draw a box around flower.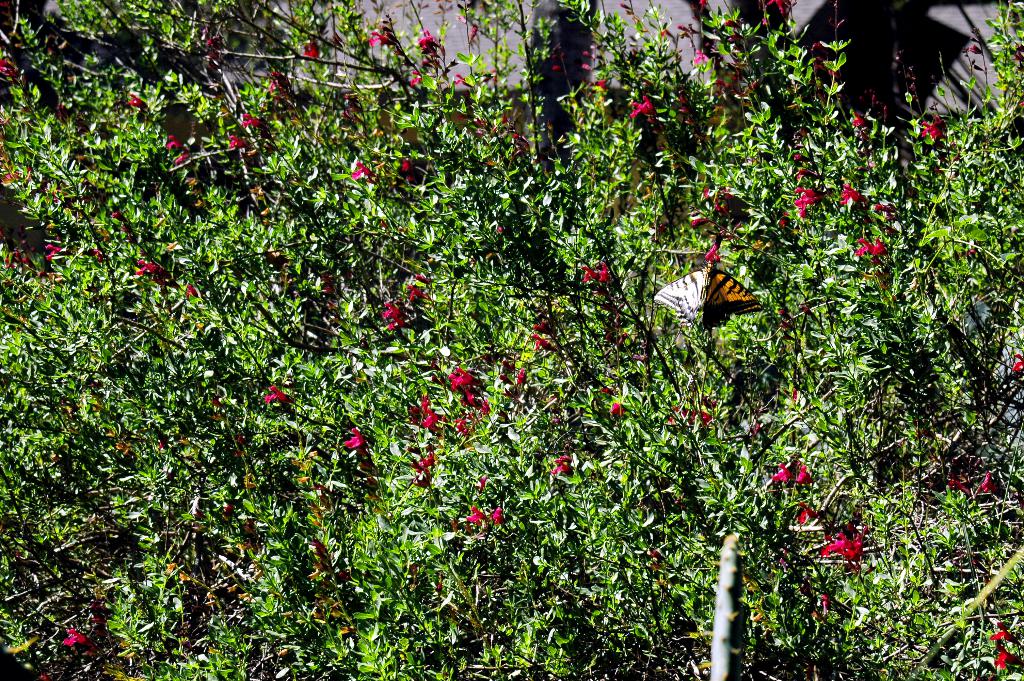
<bbox>385, 304, 399, 319</bbox>.
